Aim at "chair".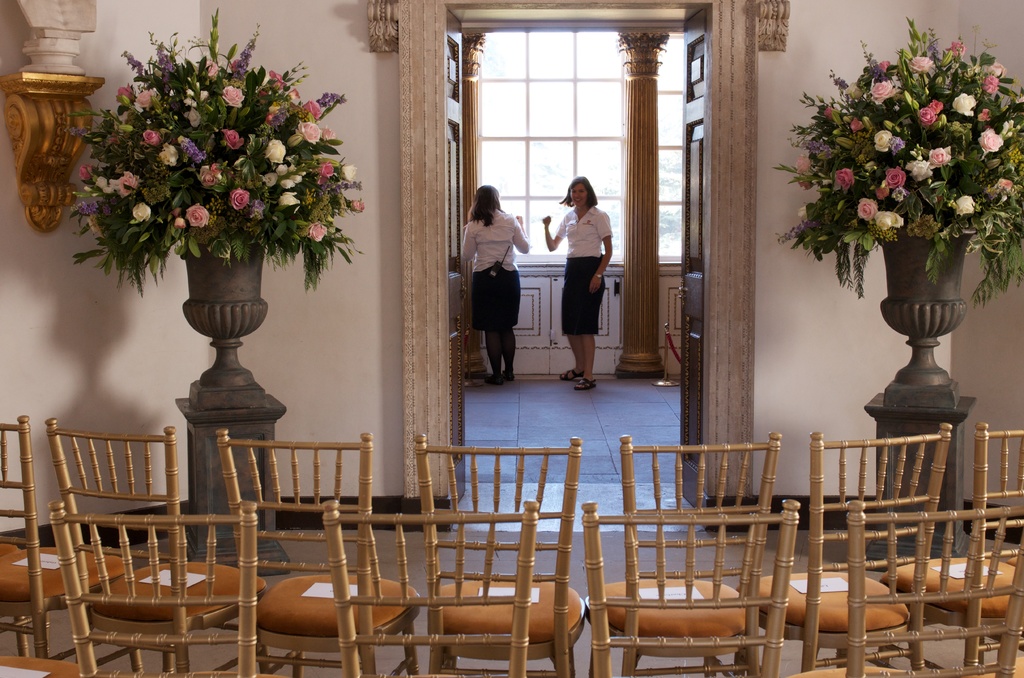
Aimed at 885/417/1023/677.
